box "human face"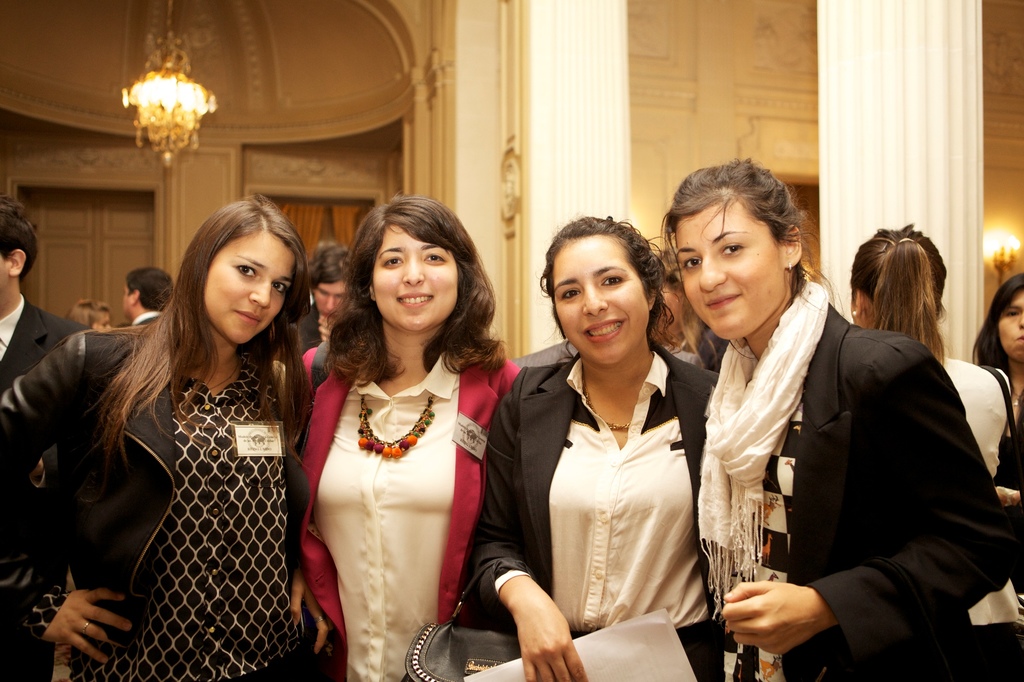
(left=122, top=283, right=131, bottom=321)
